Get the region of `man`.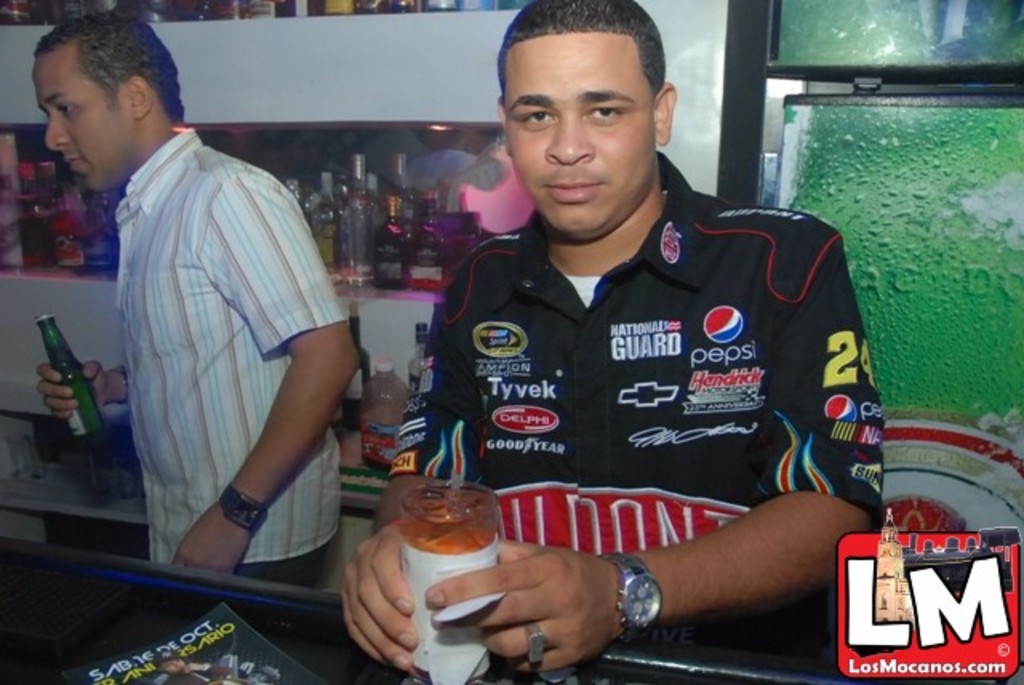
[27,0,370,583].
